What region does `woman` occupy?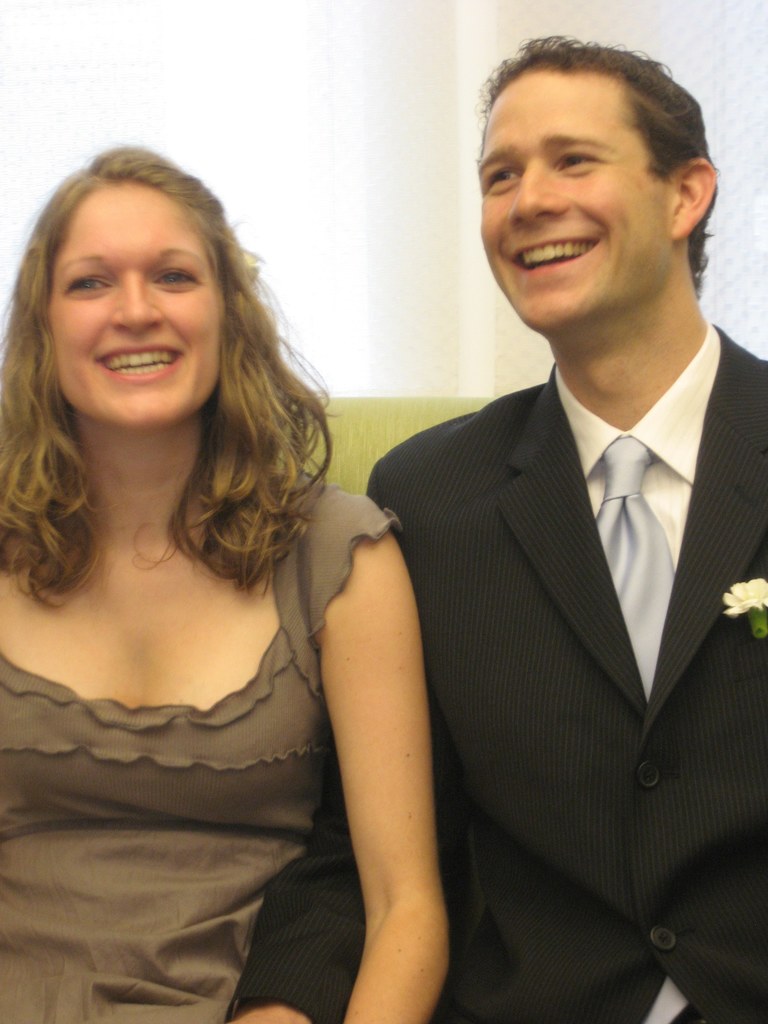
locate(0, 144, 454, 1023).
